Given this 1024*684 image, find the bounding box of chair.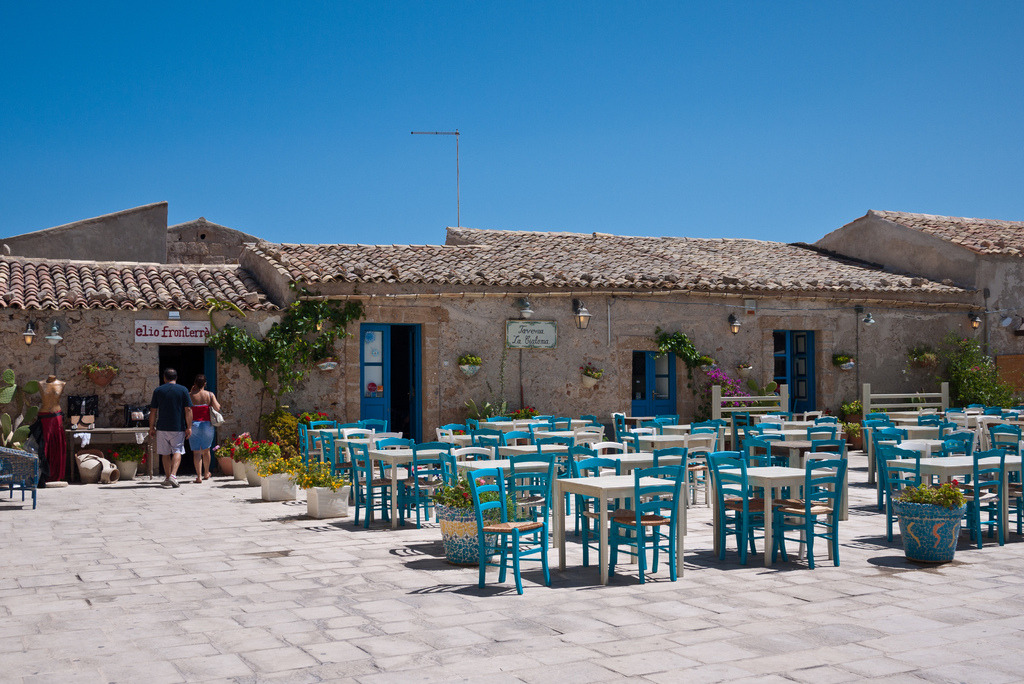
{"left": 986, "top": 420, "right": 1023, "bottom": 456}.
